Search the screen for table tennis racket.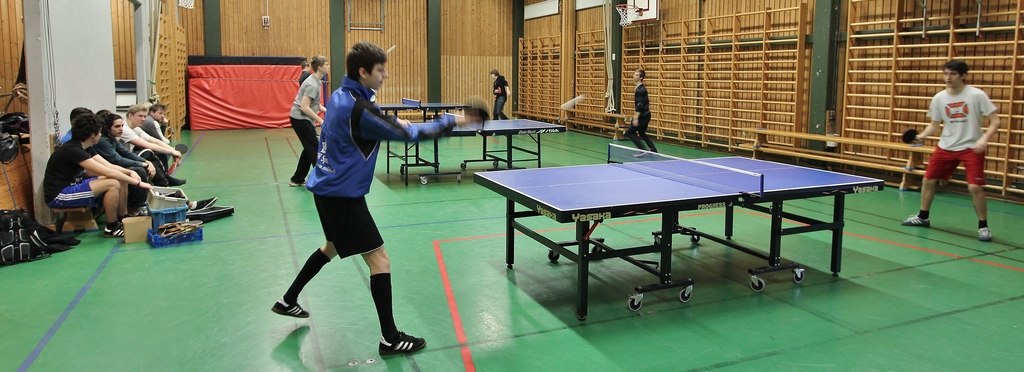
Found at {"left": 900, "top": 129, "right": 921, "bottom": 143}.
